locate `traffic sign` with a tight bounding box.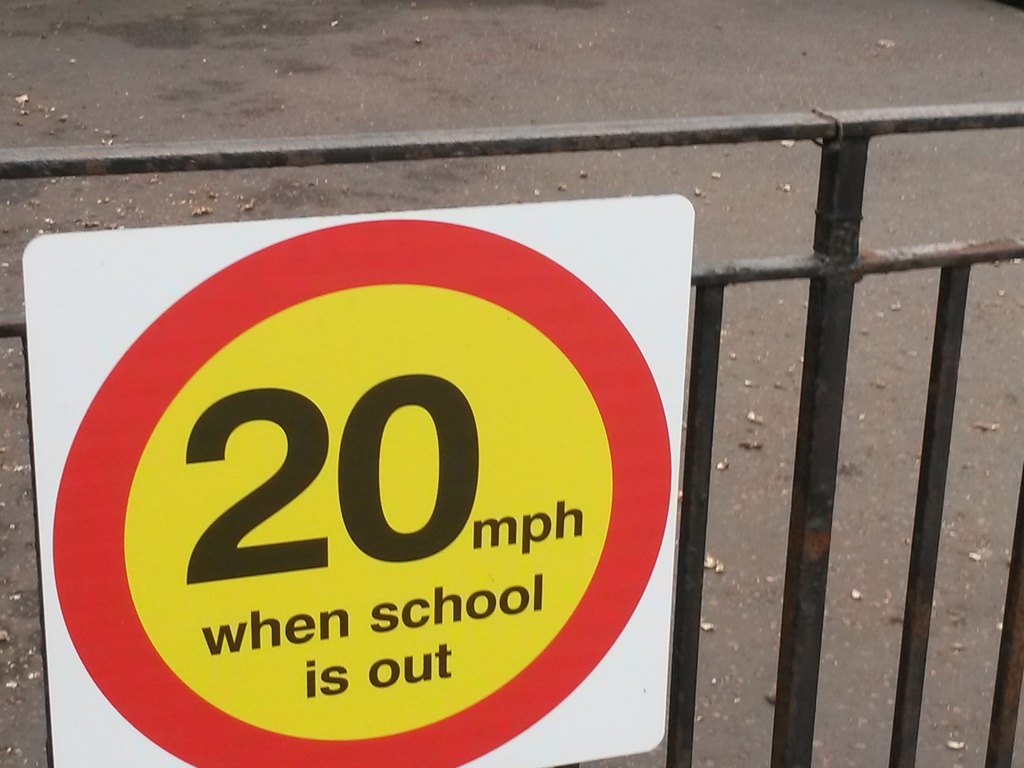
[20, 192, 695, 767].
